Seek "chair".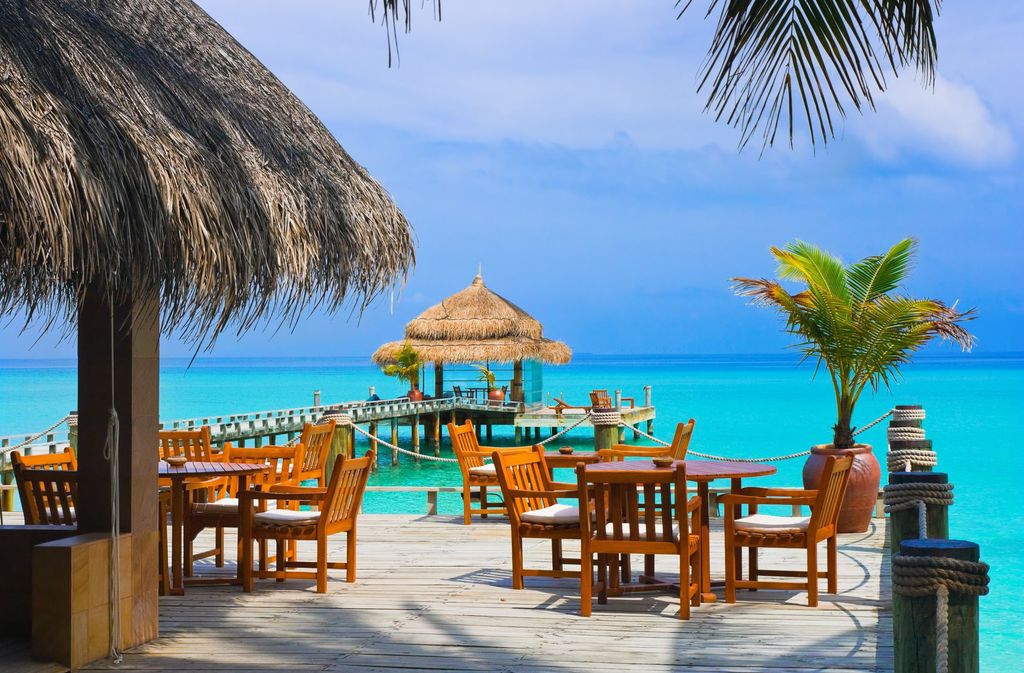
rect(580, 465, 708, 620).
